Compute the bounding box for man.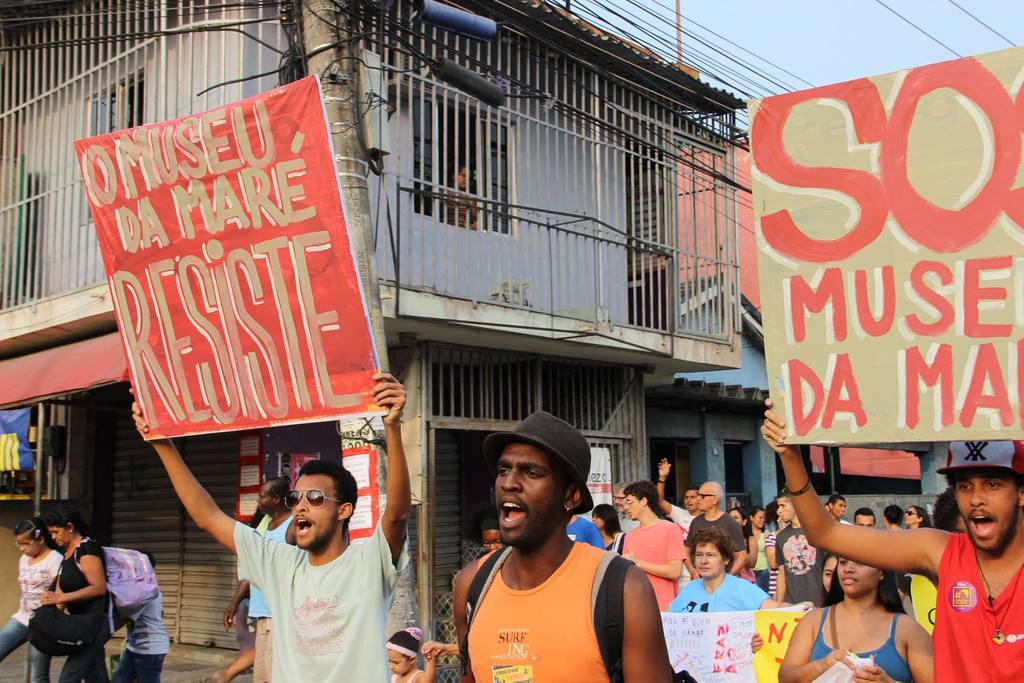
684, 475, 753, 582.
